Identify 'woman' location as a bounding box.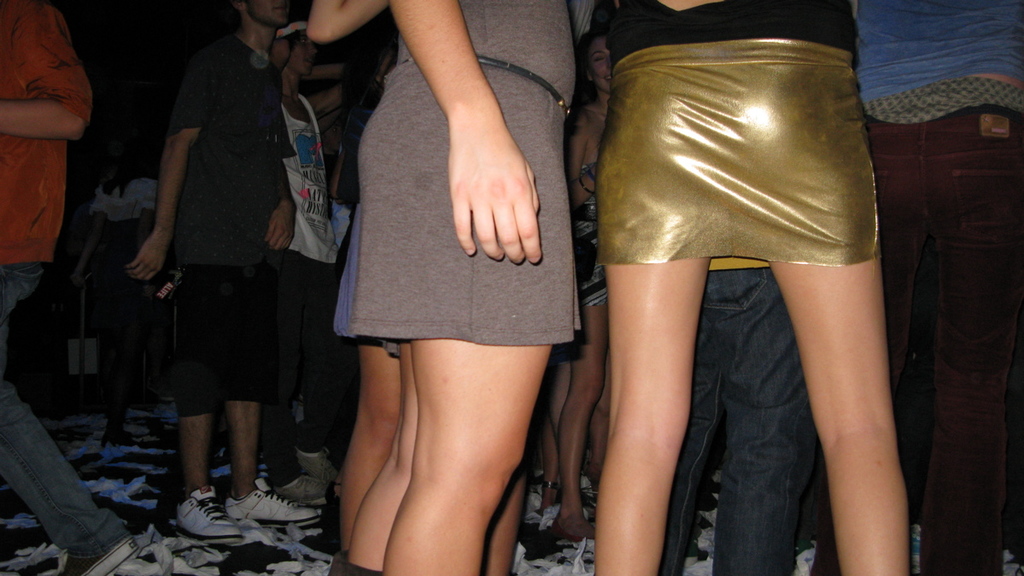
region(342, 0, 581, 575).
